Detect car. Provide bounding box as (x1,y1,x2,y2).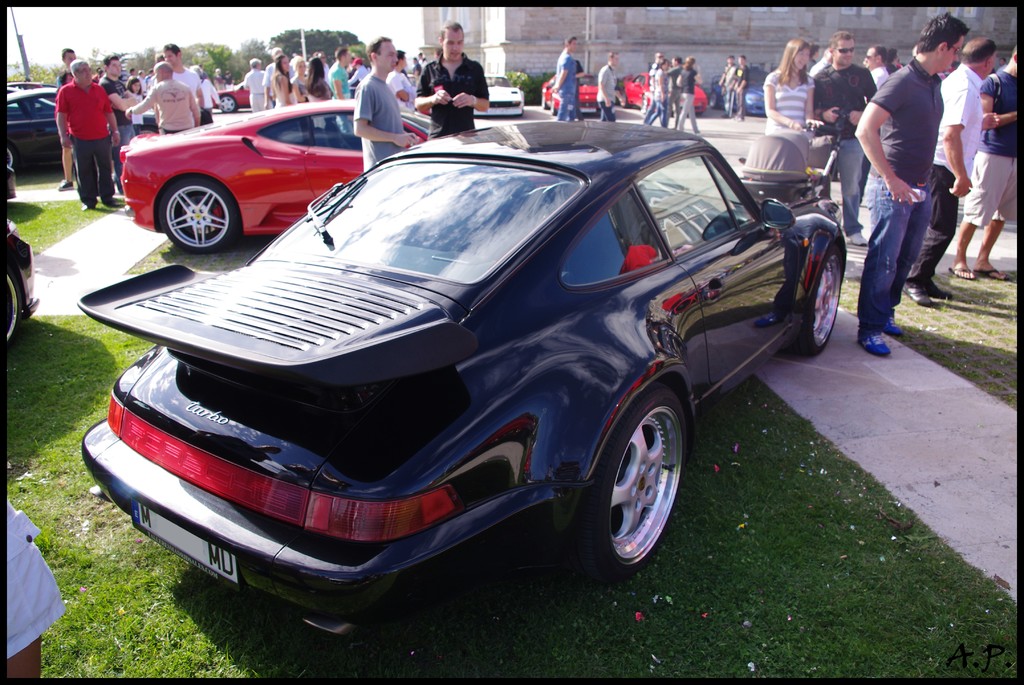
(214,81,248,112).
